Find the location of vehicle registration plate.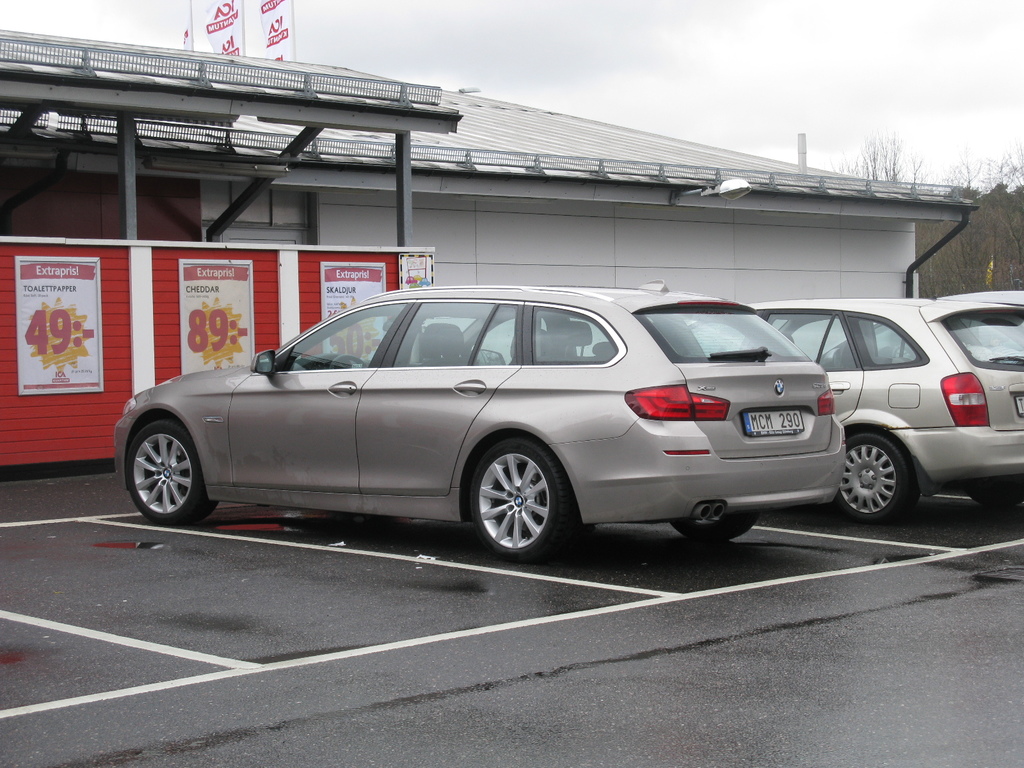
Location: rect(741, 403, 806, 438).
